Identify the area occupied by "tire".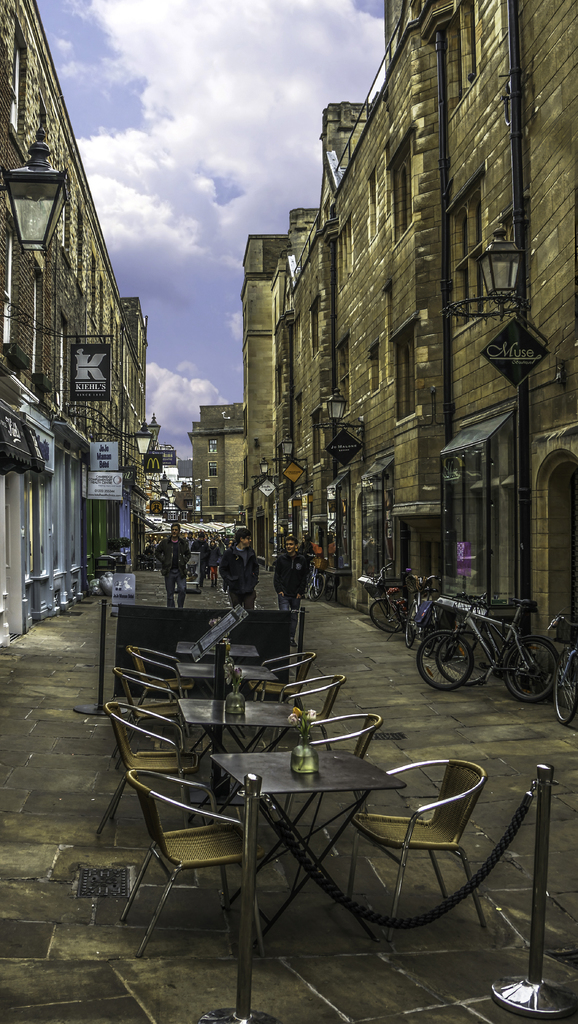
Area: [422, 612, 438, 657].
